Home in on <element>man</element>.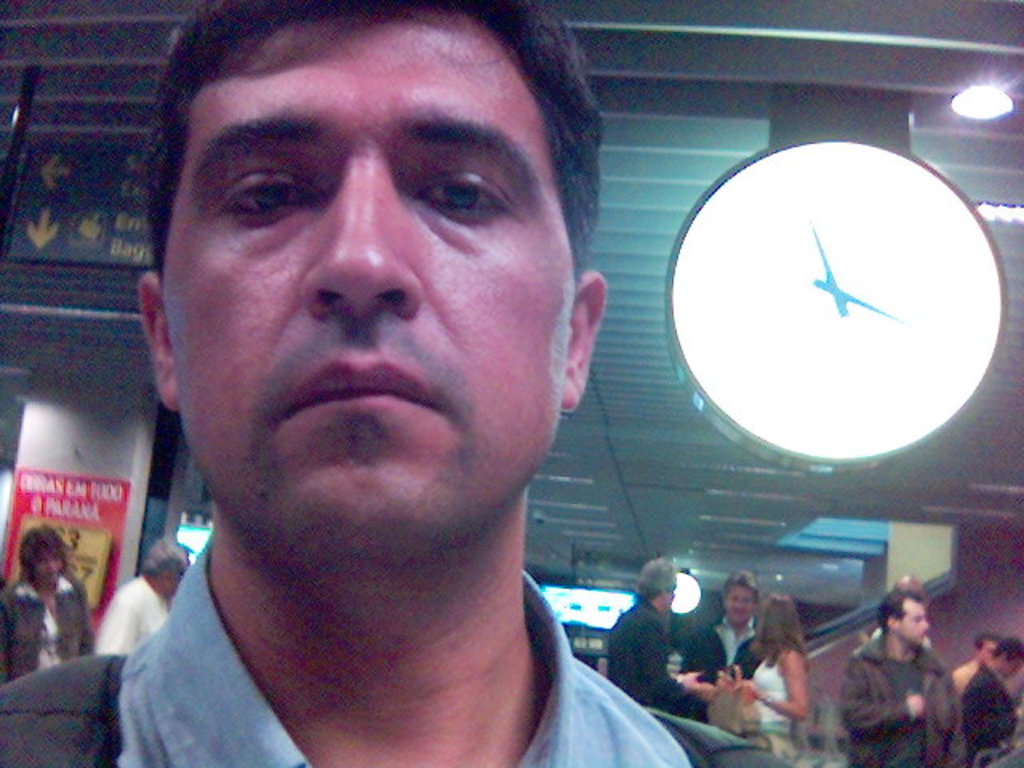
Homed in at <region>603, 558, 722, 712</region>.
